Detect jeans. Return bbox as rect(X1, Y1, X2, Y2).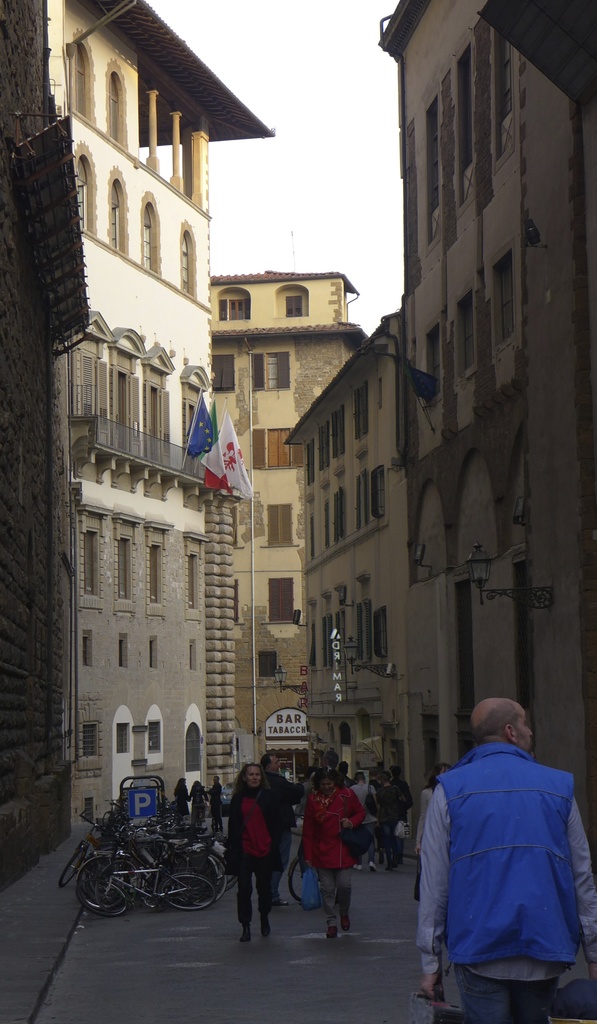
rect(321, 862, 363, 937).
